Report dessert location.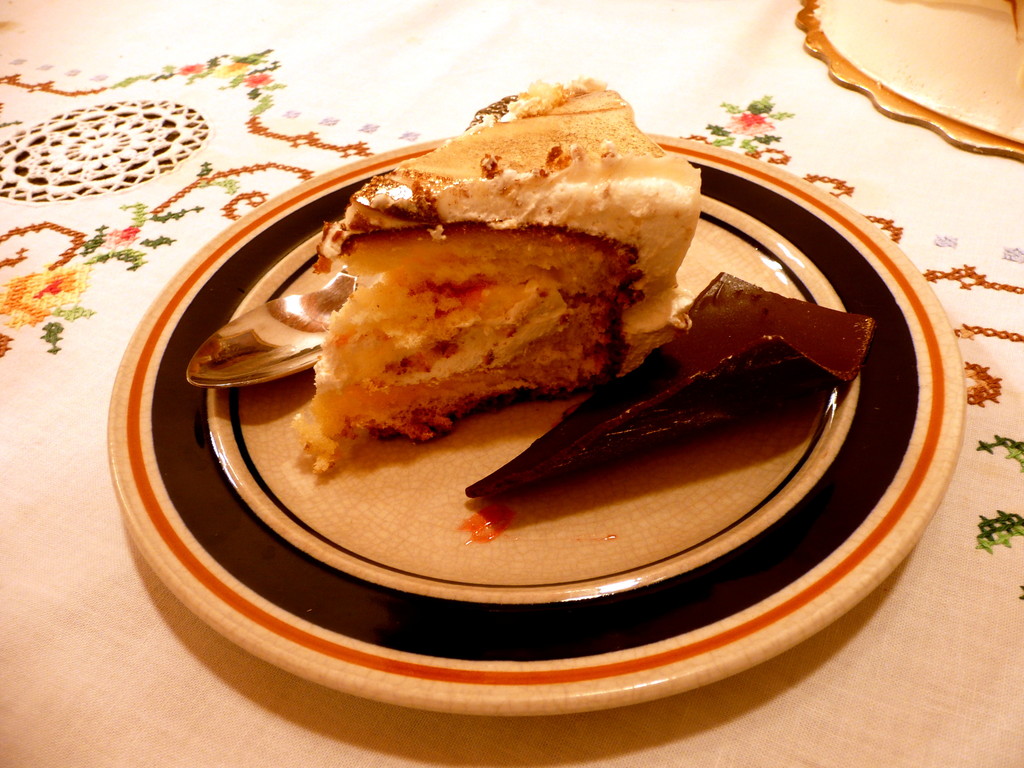
Report: l=269, t=109, r=714, b=470.
